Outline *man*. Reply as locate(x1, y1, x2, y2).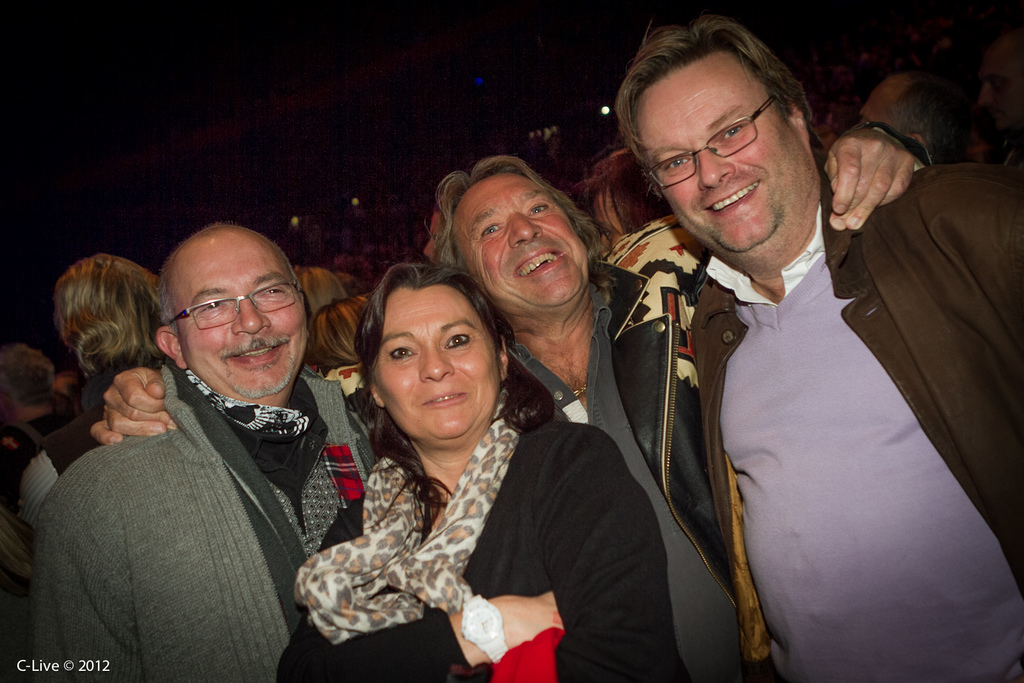
locate(29, 221, 347, 680).
